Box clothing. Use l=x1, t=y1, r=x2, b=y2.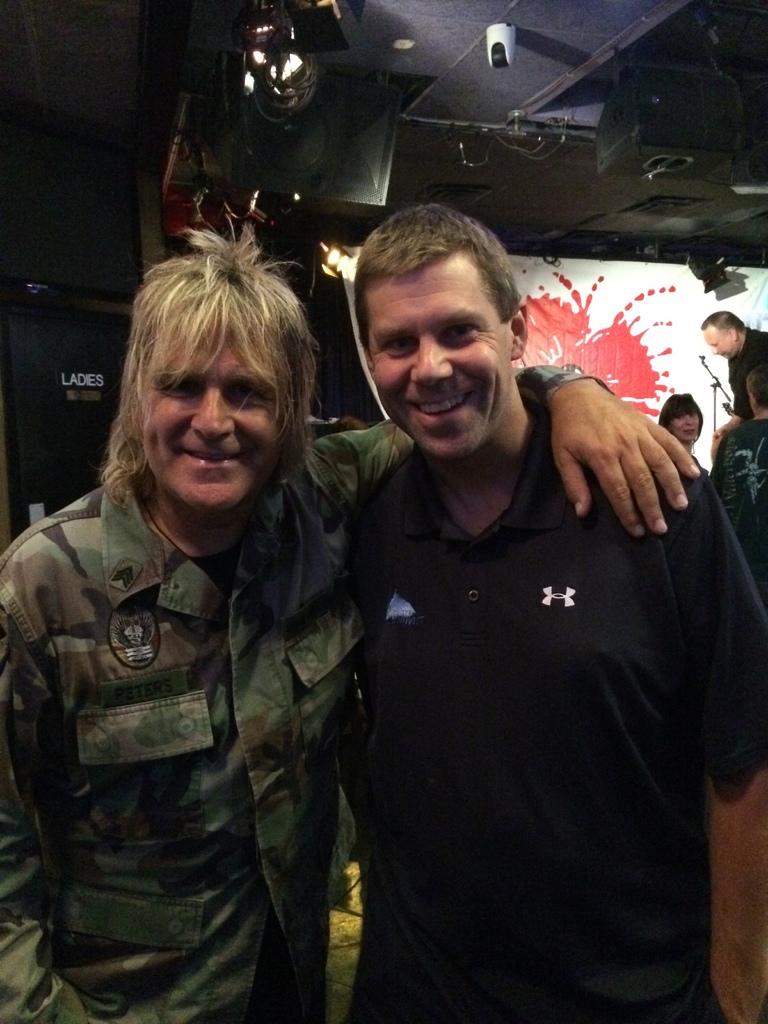
l=308, t=343, r=732, b=988.
